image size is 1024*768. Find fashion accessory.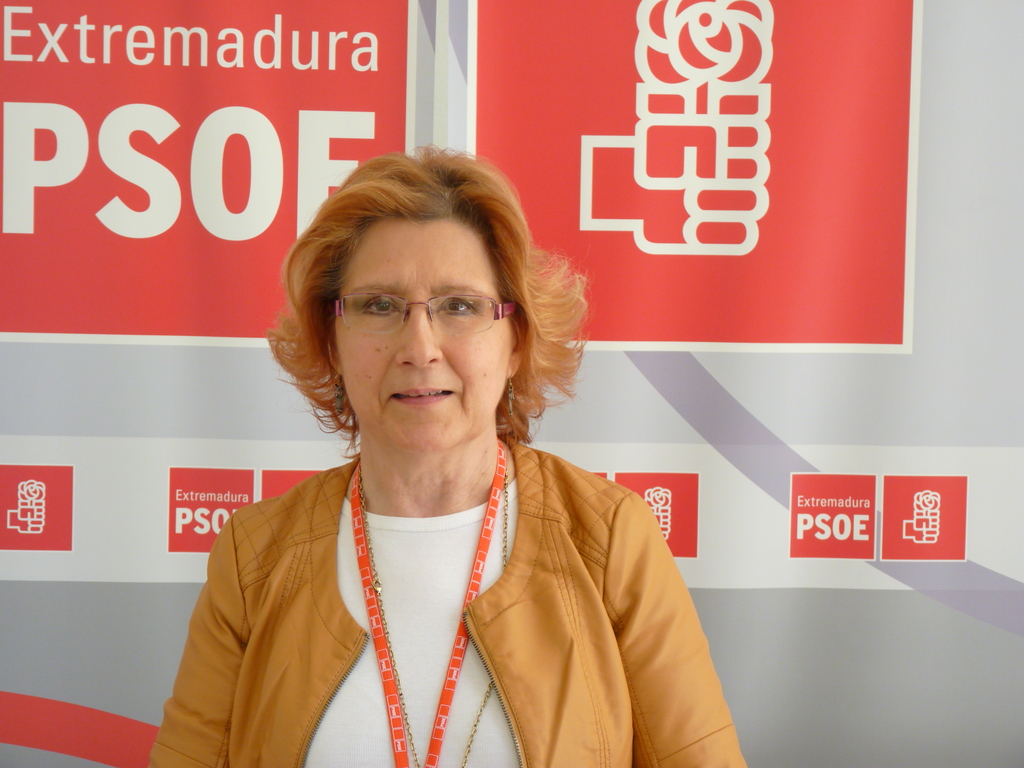
{"left": 360, "top": 478, "right": 511, "bottom": 767}.
